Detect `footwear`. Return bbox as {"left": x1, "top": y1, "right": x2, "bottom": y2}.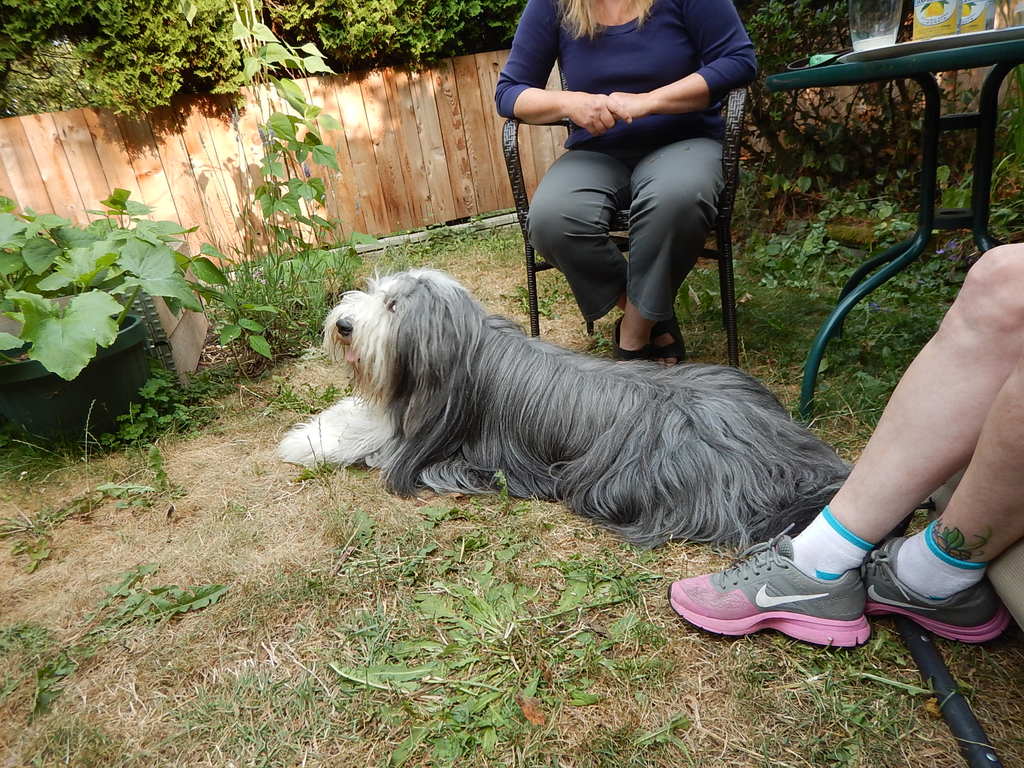
{"left": 662, "top": 527, "right": 945, "bottom": 667}.
